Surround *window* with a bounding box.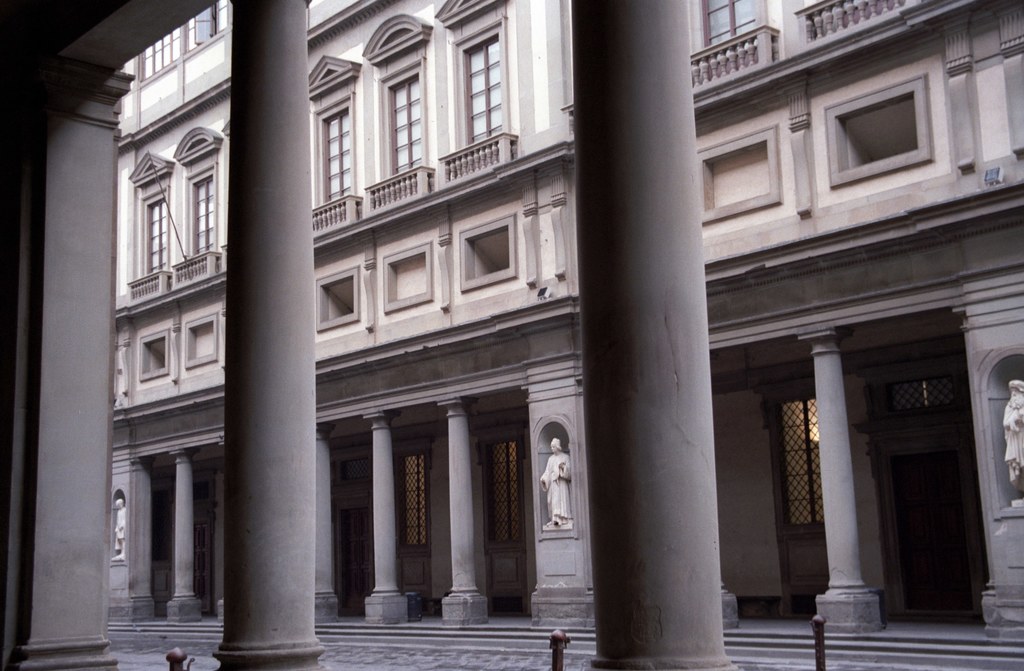
<bbox>182, 312, 218, 363</bbox>.
